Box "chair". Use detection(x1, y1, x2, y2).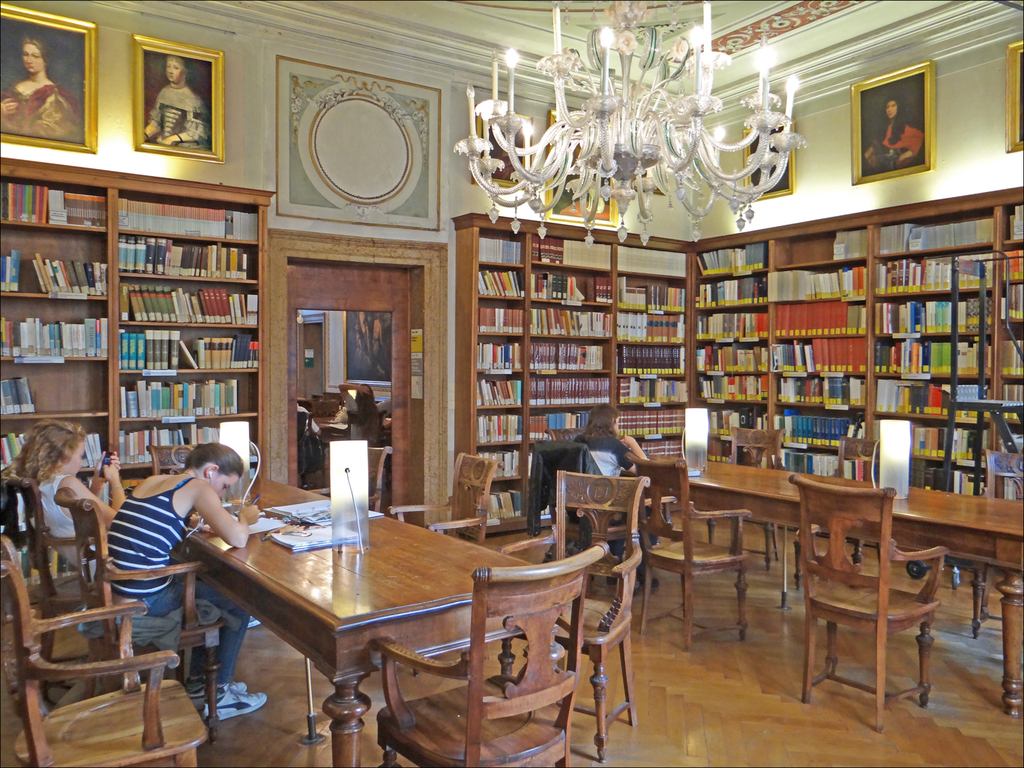
detection(496, 467, 648, 758).
